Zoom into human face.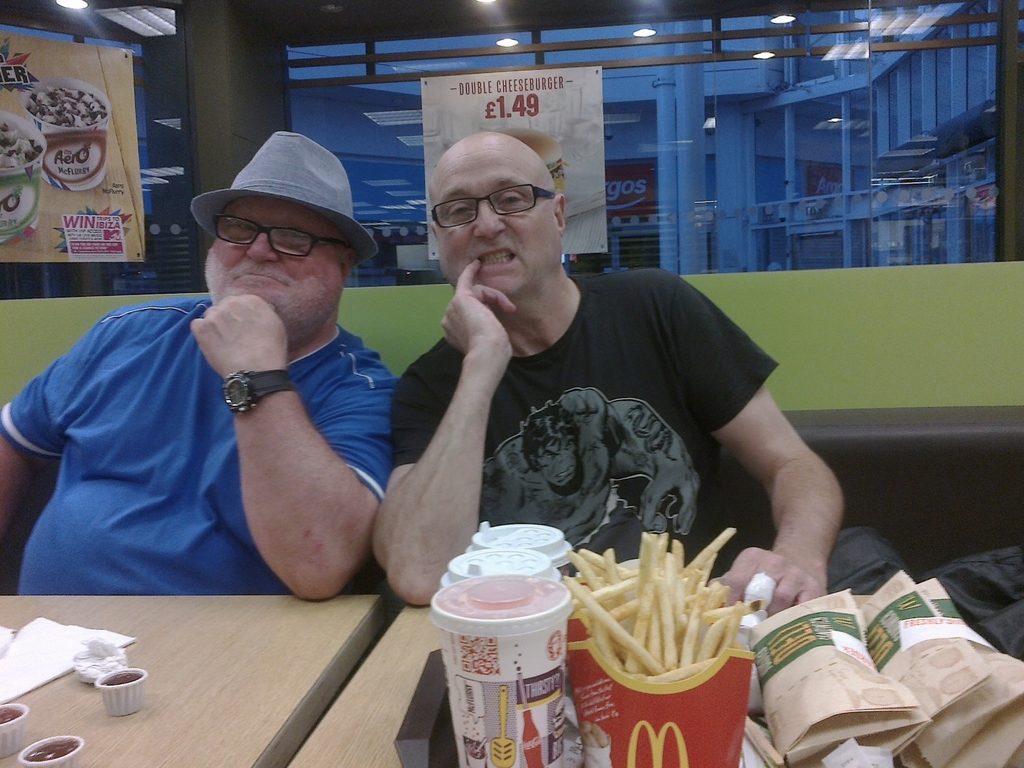
Zoom target: l=427, t=149, r=562, b=296.
